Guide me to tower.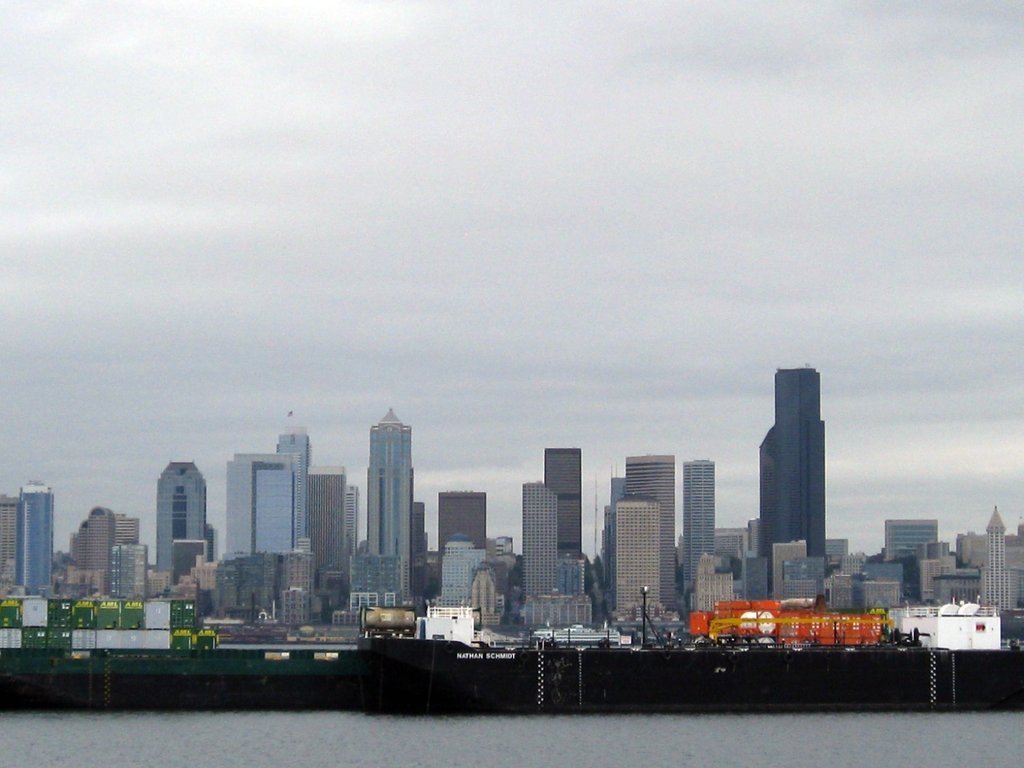
Guidance: (546,444,600,636).
